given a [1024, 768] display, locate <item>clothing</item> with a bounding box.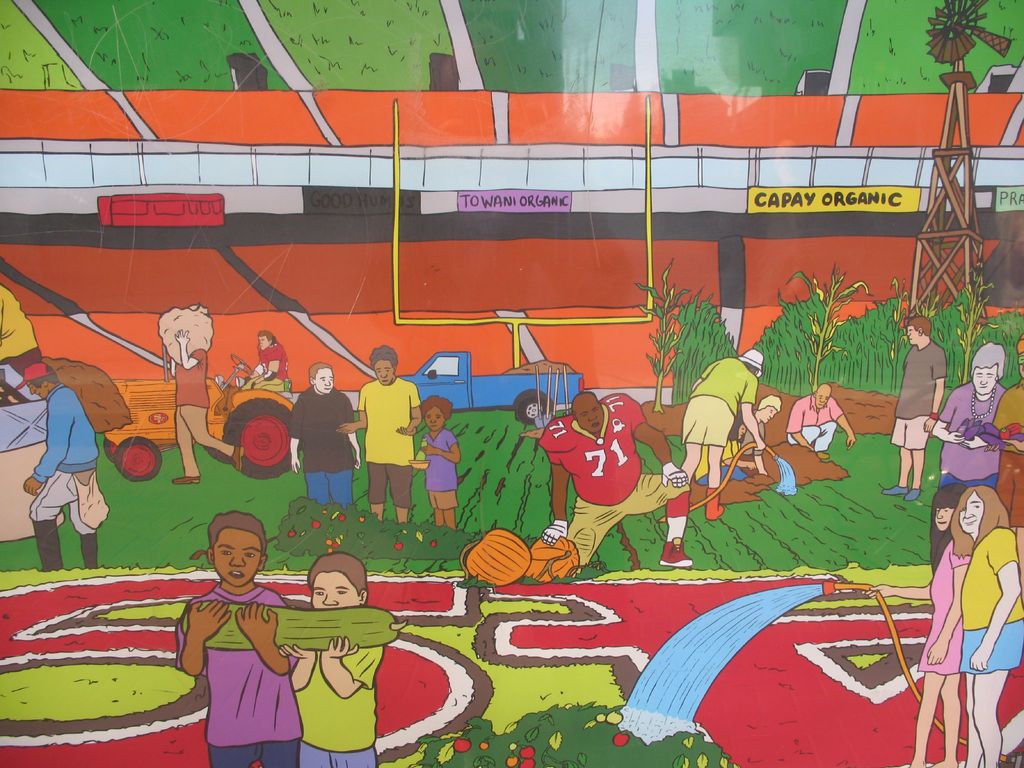
Located: box(360, 378, 420, 509).
